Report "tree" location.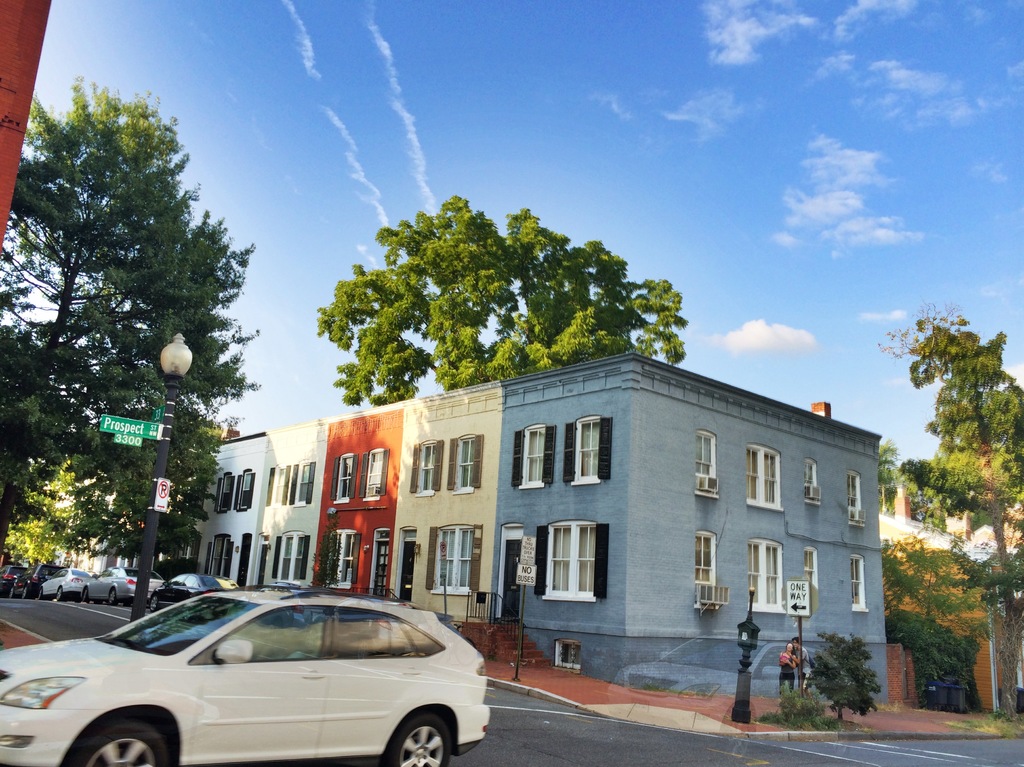
Report: (left=5, top=469, right=84, bottom=569).
